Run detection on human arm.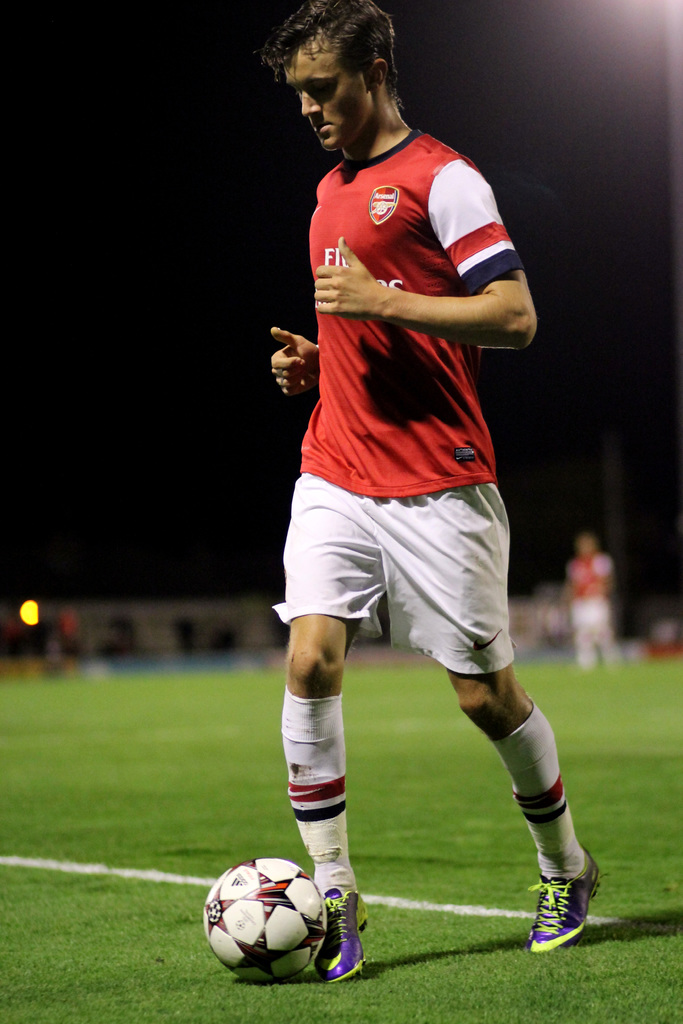
Result: BBox(265, 312, 330, 416).
